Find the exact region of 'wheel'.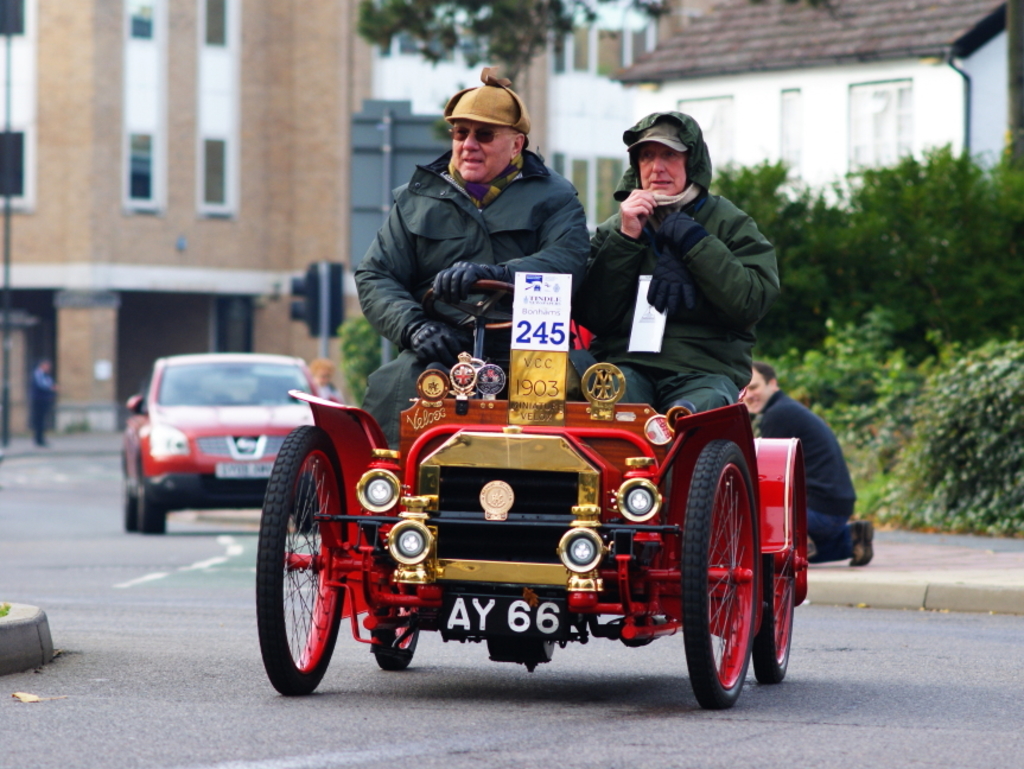
Exact region: x1=678 y1=446 x2=782 y2=705.
